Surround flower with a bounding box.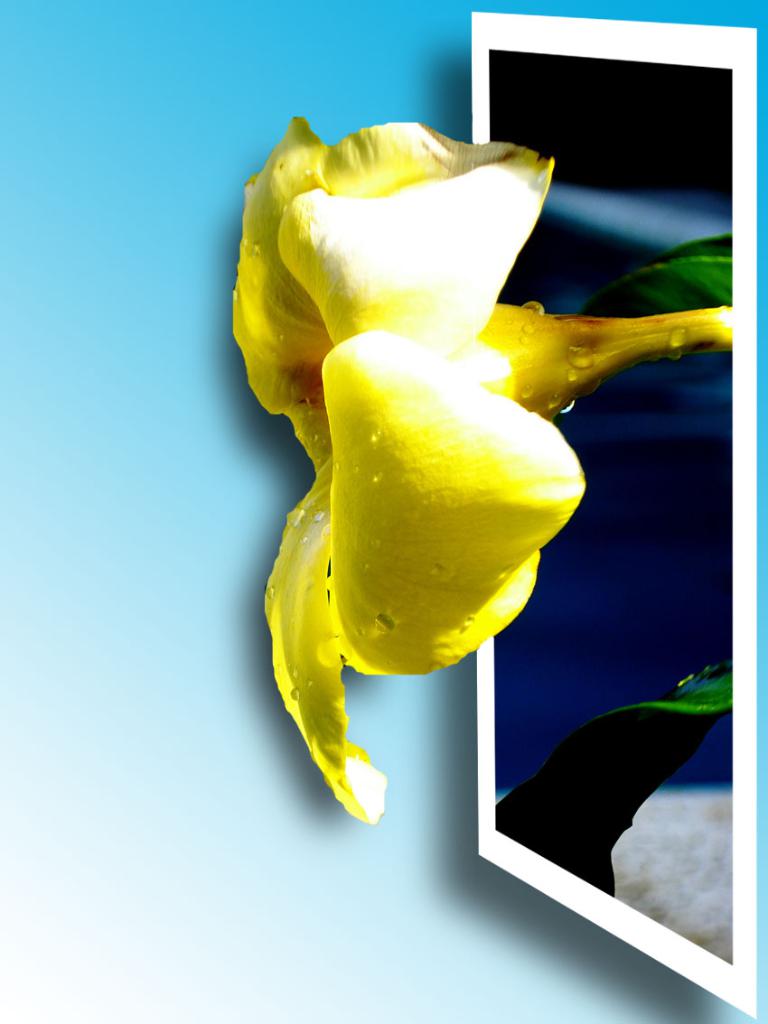
detection(225, 88, 684, 804).
